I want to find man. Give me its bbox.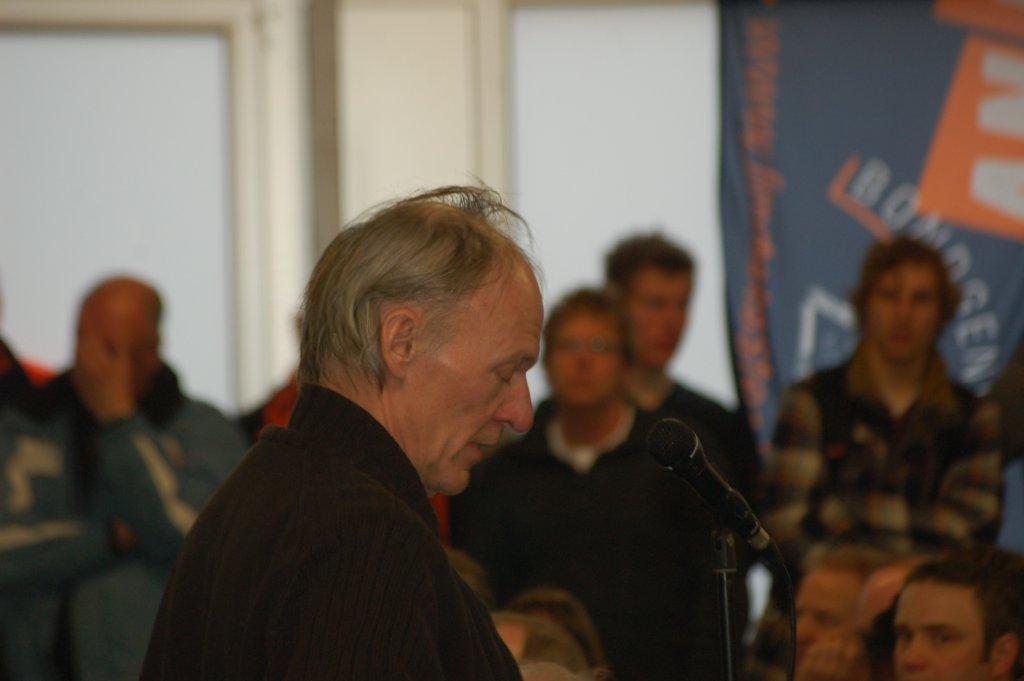
bbox(446, 287, 699, 680).
